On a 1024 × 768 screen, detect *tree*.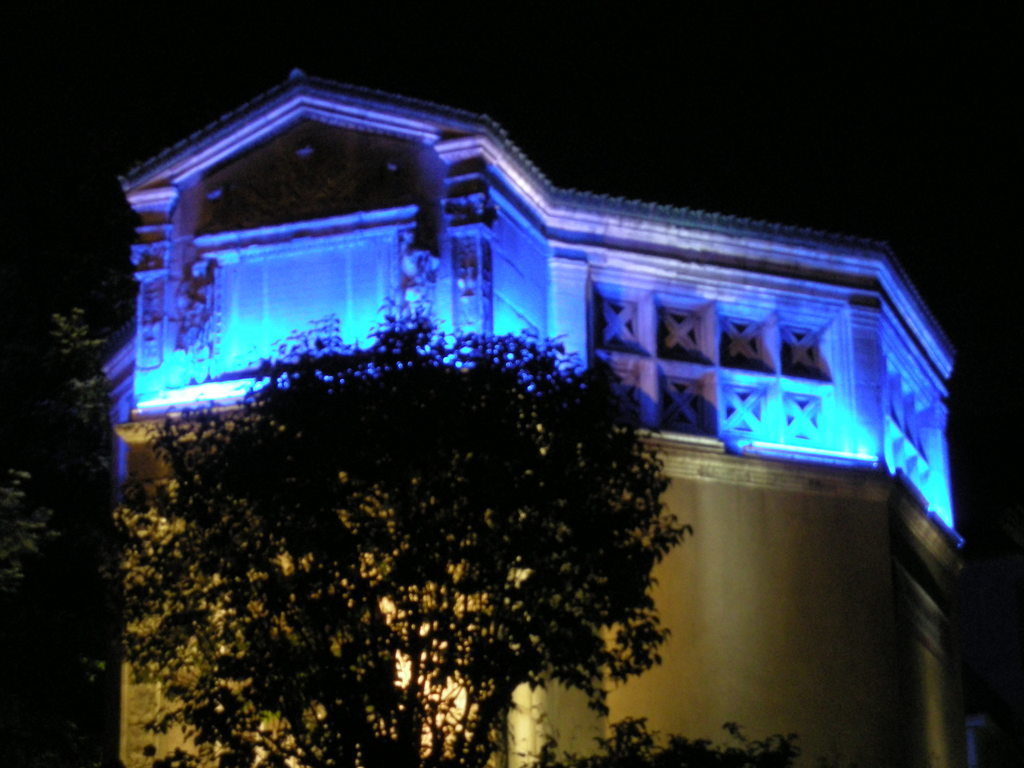
(0,460,61,614).
